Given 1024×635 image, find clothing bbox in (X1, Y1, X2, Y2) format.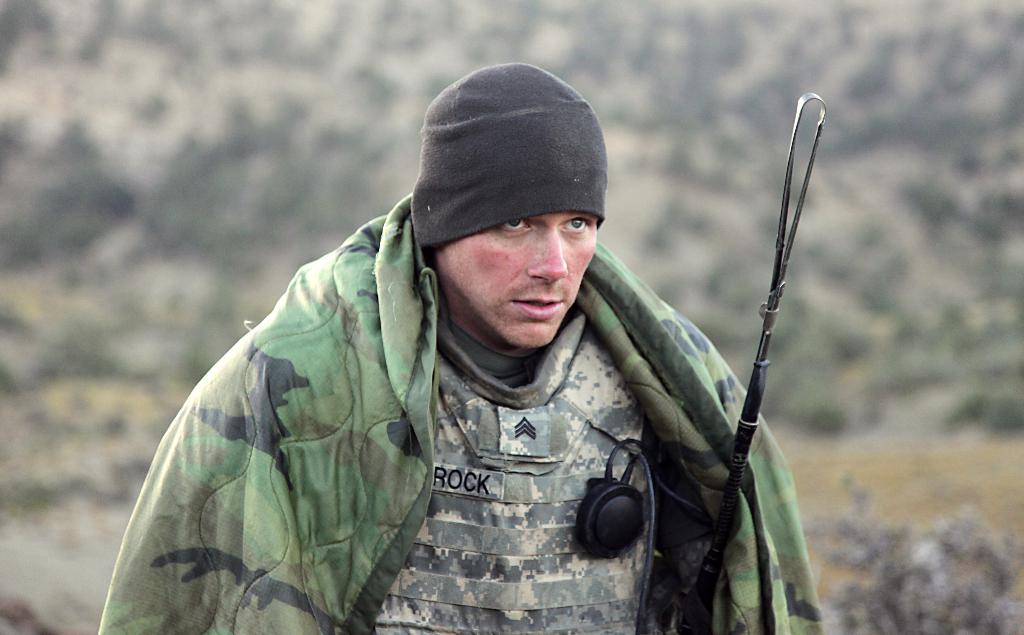
(108, 235, 712, 618).
